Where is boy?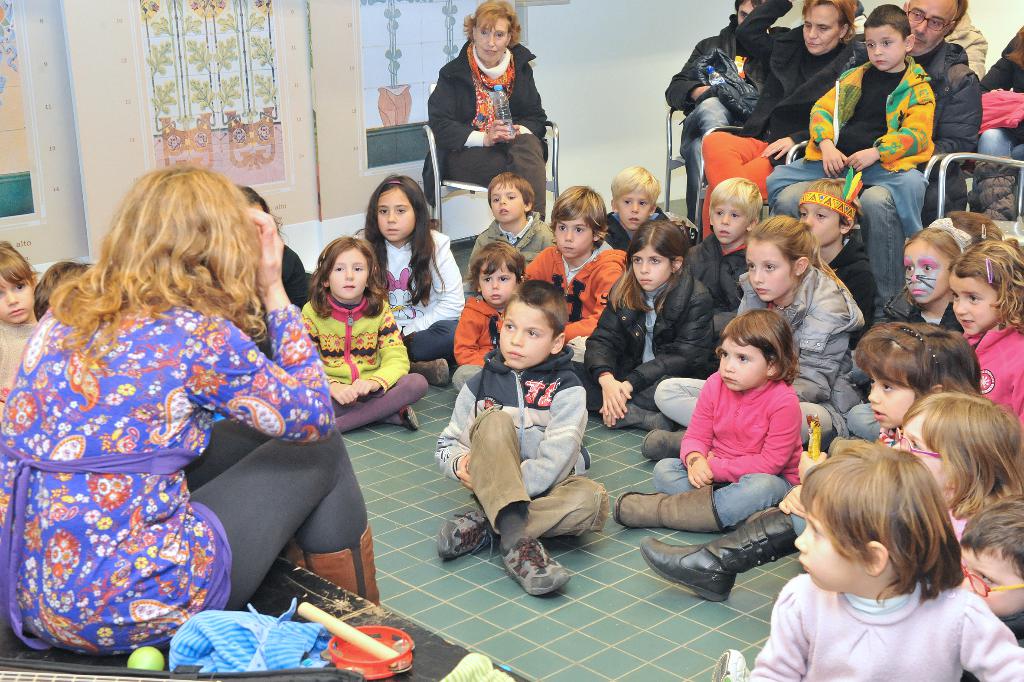
box(958, 490, 1023, 681).
